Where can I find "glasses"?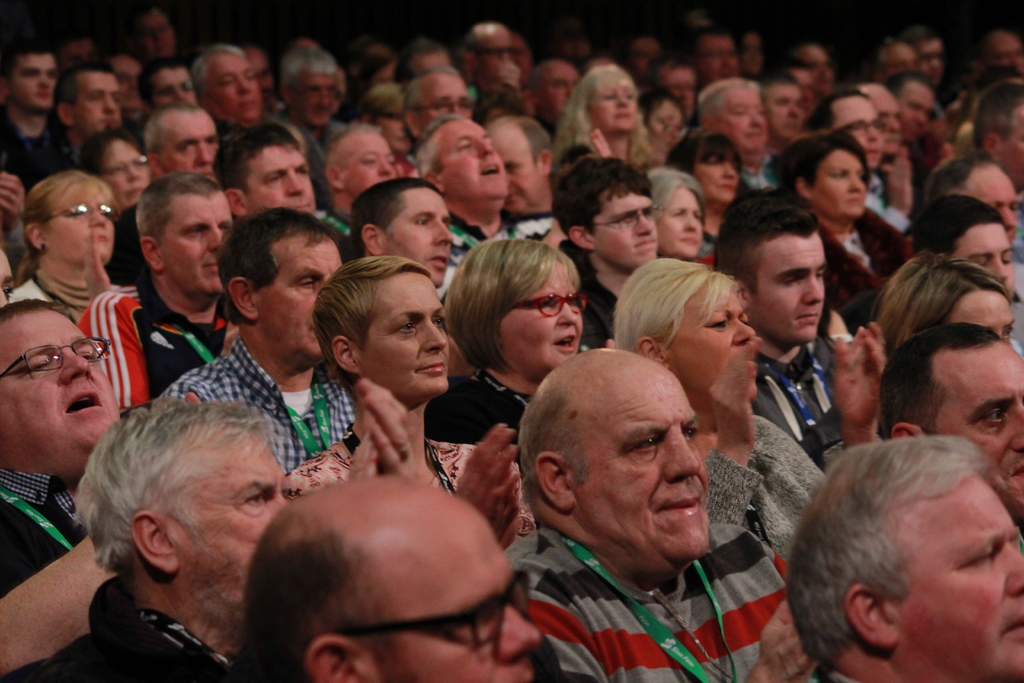
You can find it at x1=106 y1=154 x2=148 y2=176.
